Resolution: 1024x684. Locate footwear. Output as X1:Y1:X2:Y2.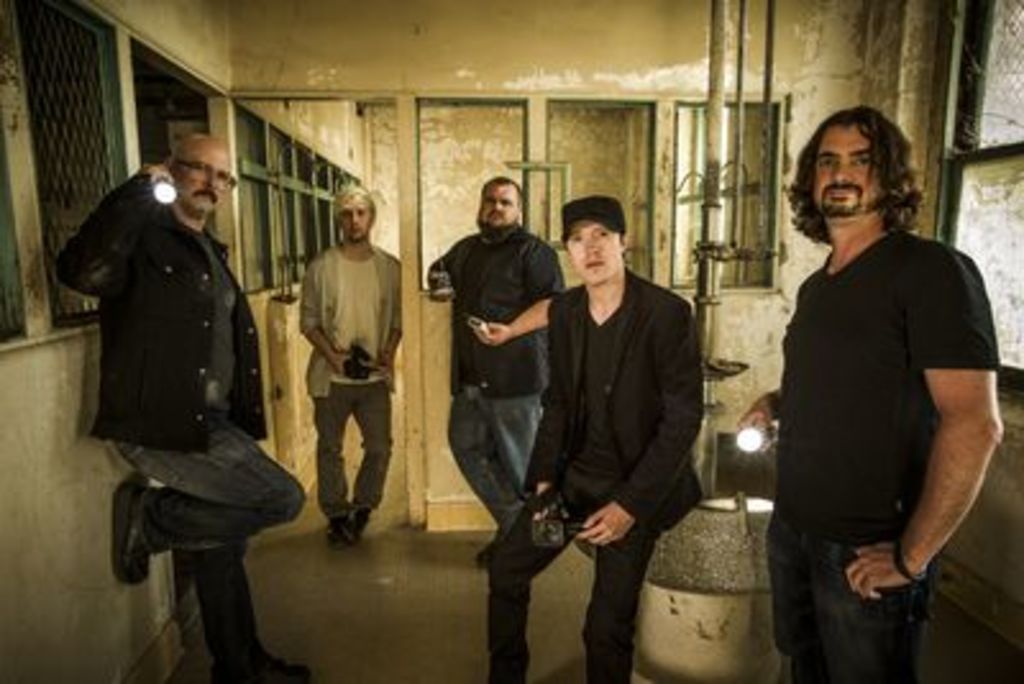
184:553:312:681.
